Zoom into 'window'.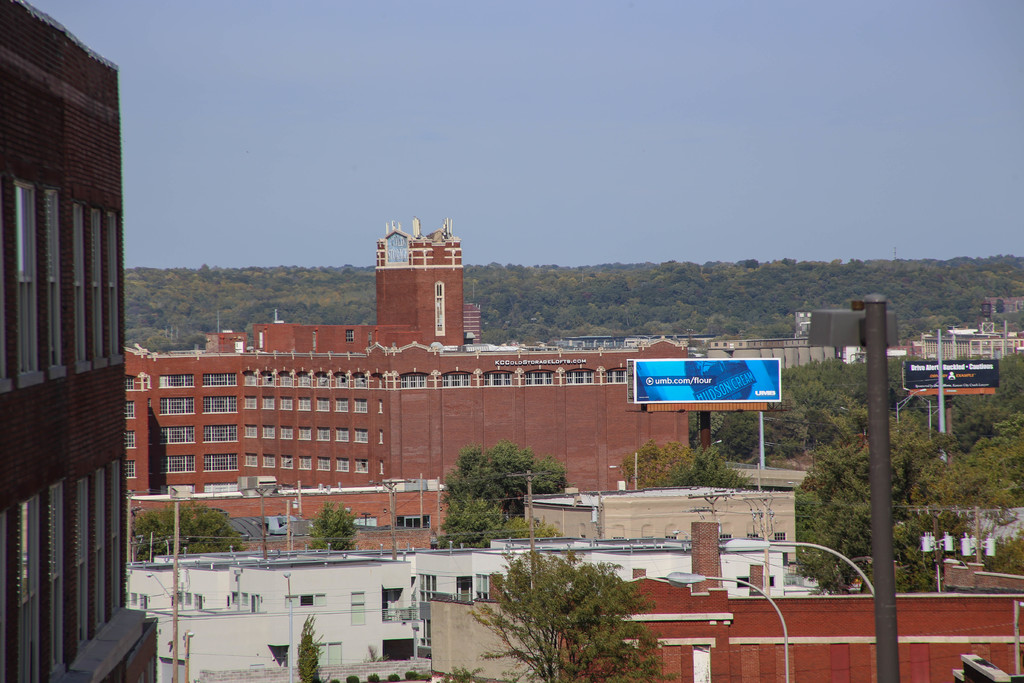
Zoom target: 263,395,278,414.
